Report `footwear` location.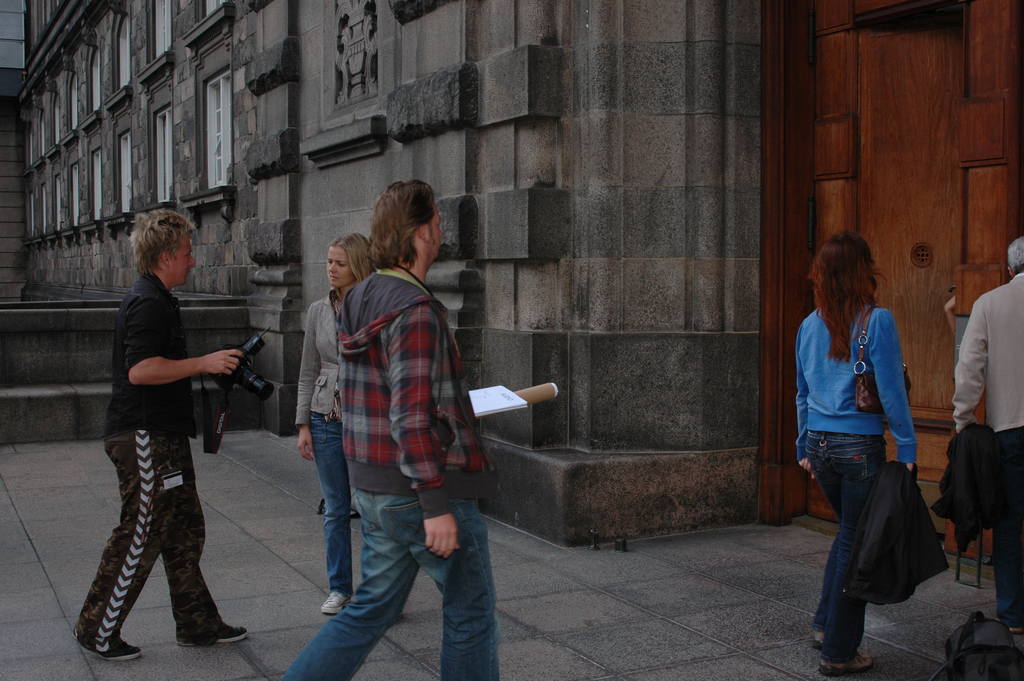
Report: Rect(822, 654, 875, 675).
